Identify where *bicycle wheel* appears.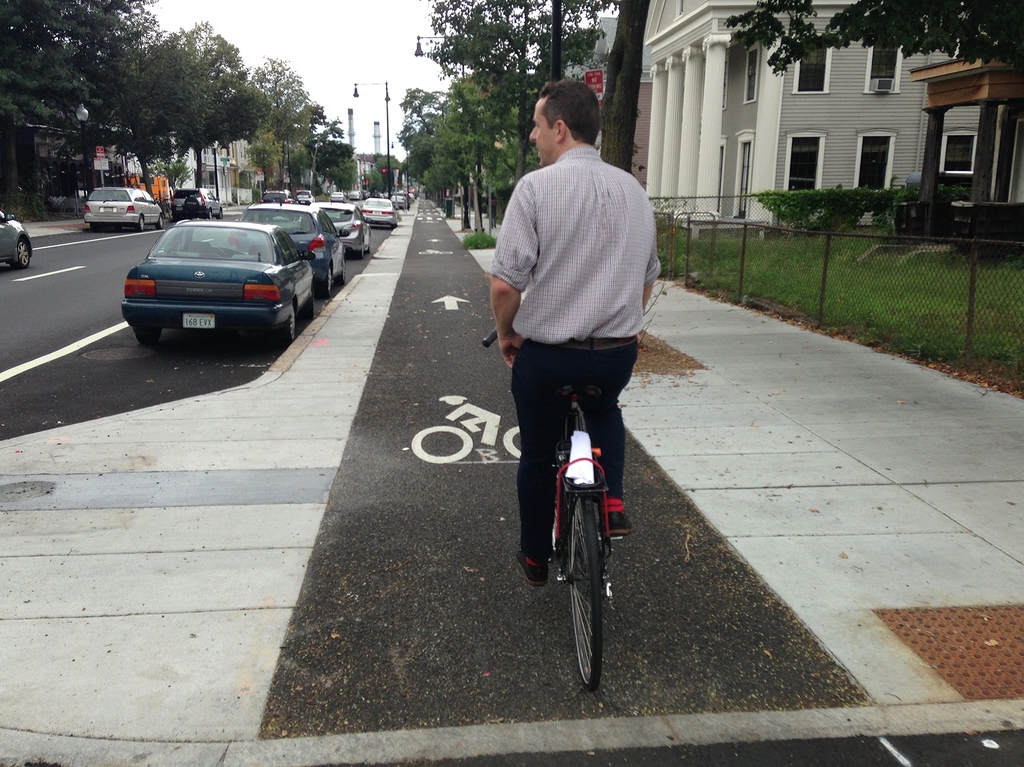
Appears at l=573, t=494, r=600, b=688.
